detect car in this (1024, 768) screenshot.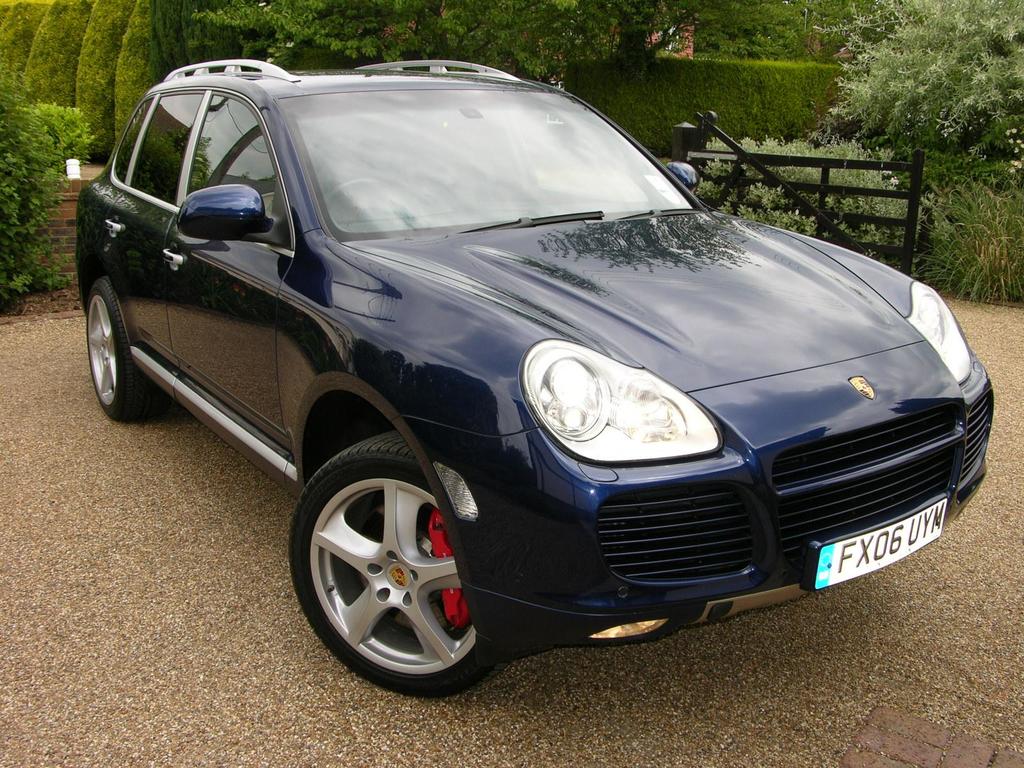
Detection: rect(75, 60, 996, 696).
